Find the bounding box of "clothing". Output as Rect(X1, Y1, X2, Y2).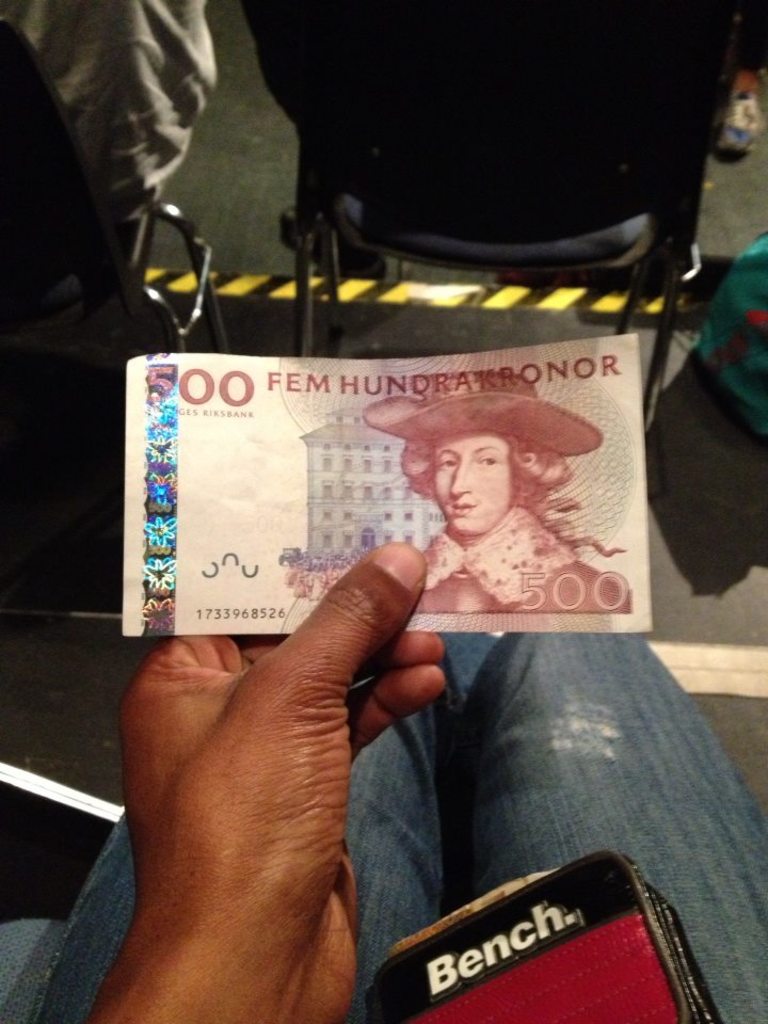
Rect(427, 510, 629, 615).
